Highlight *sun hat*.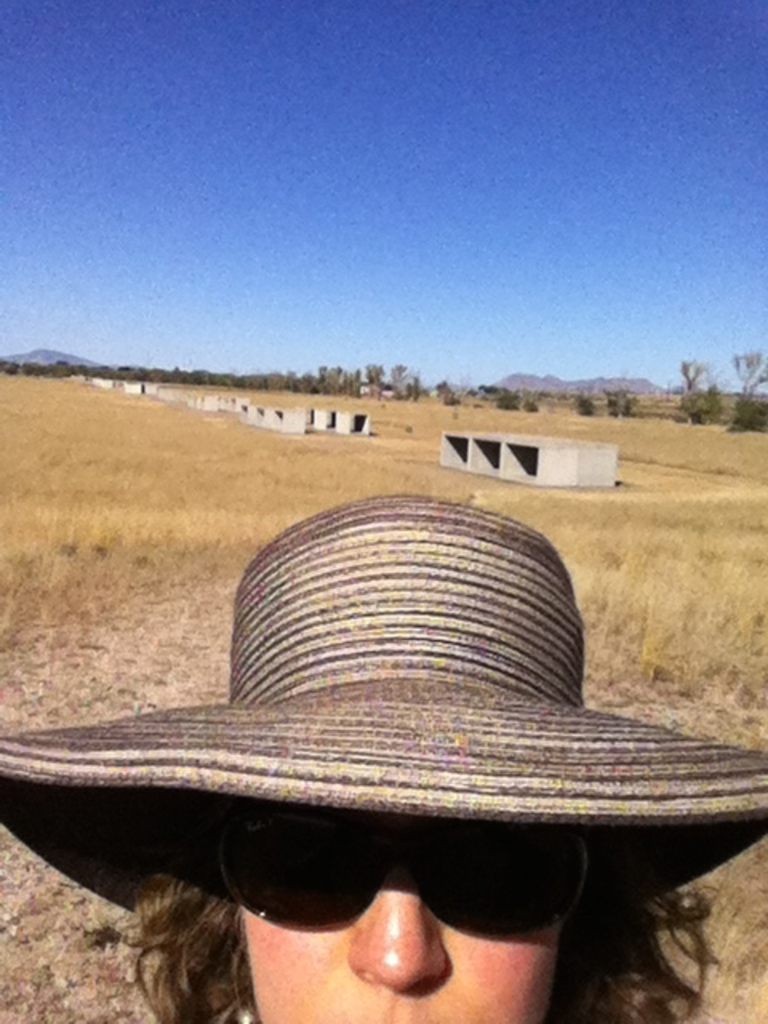
Highlighted region: (left=0, top=494, right=766, bottom=936).
